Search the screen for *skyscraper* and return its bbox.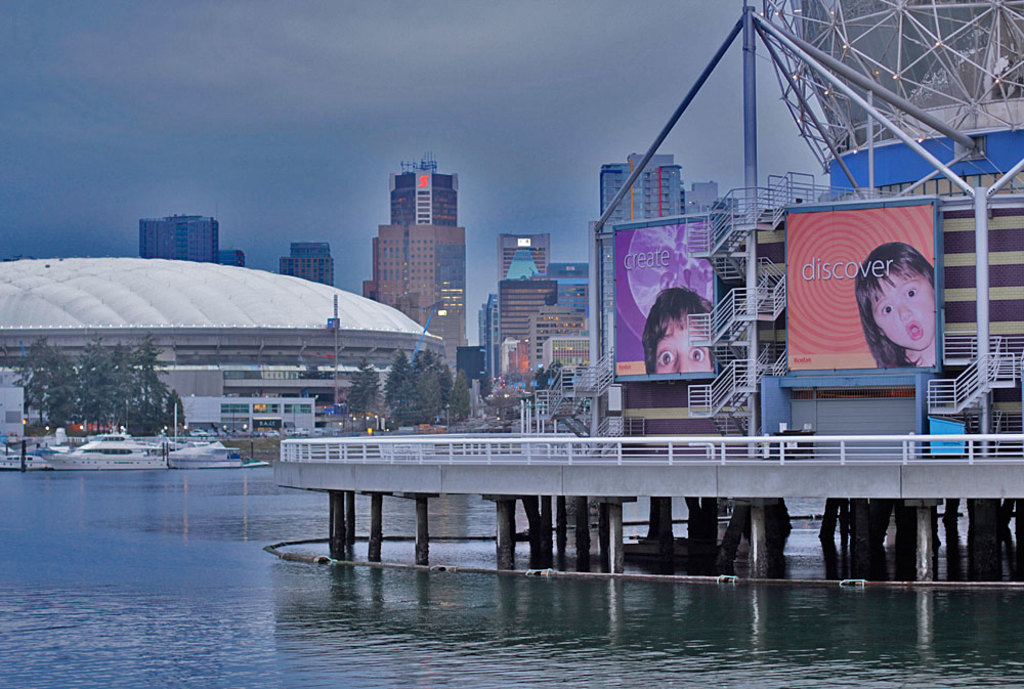
Found: 276,260,336,289.
